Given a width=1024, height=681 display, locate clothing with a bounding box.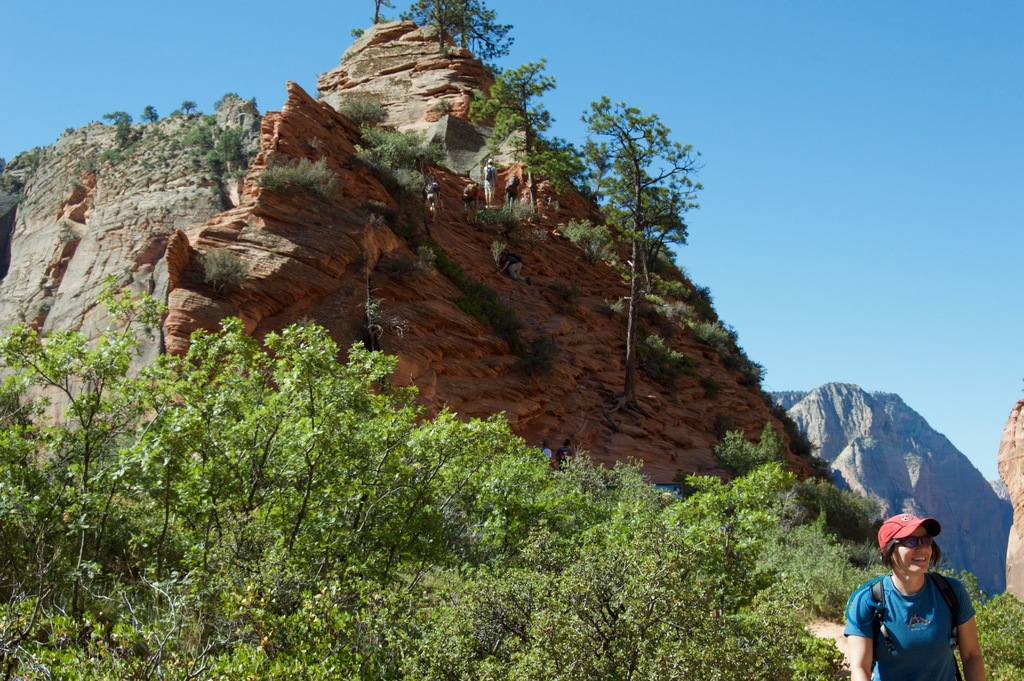
Located: bbox=[847, 564, 981, 680].
